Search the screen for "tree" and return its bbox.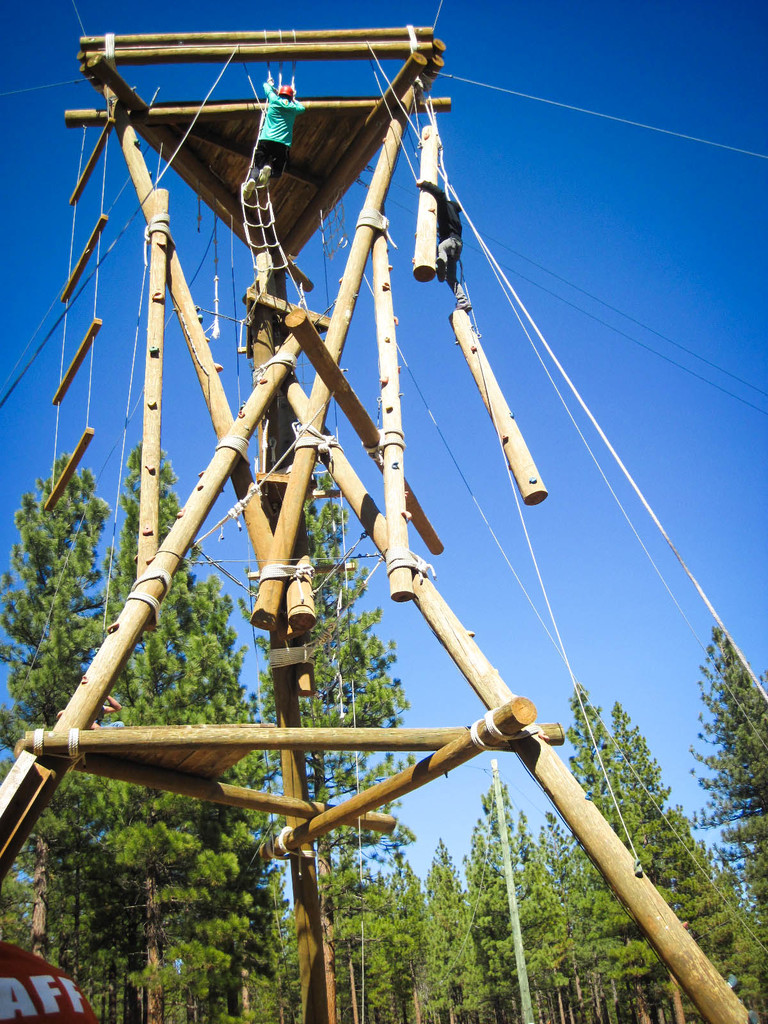
Found: left=685, top=623, right=767, bottom=916.
